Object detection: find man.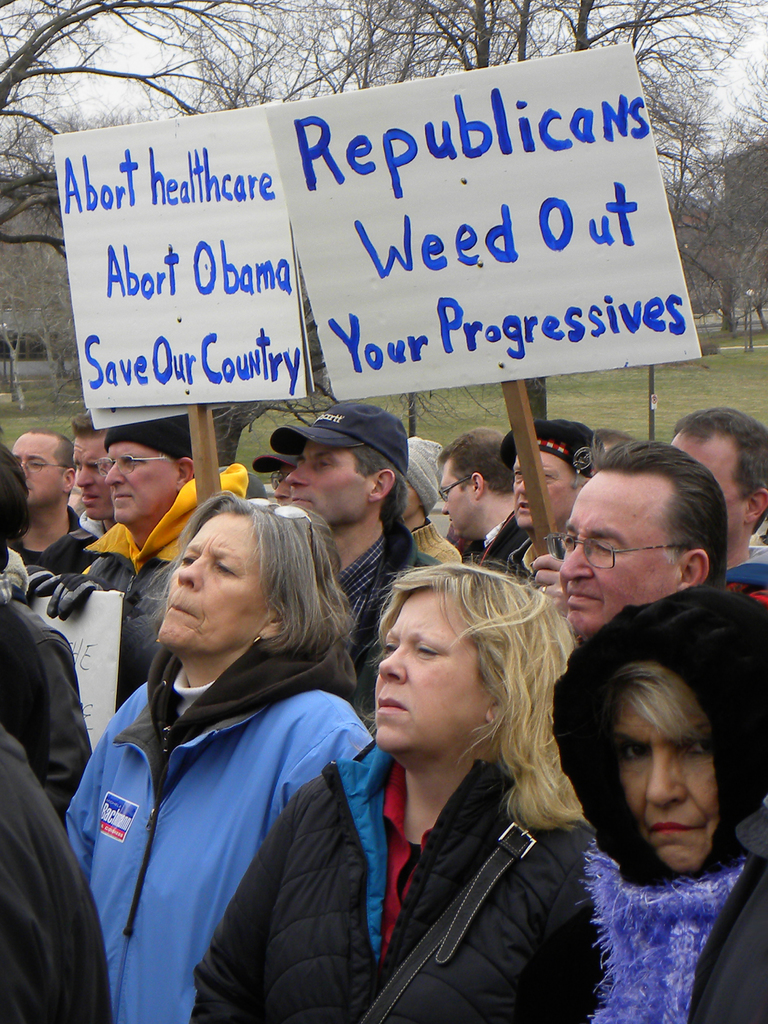
6:424:85:570.
